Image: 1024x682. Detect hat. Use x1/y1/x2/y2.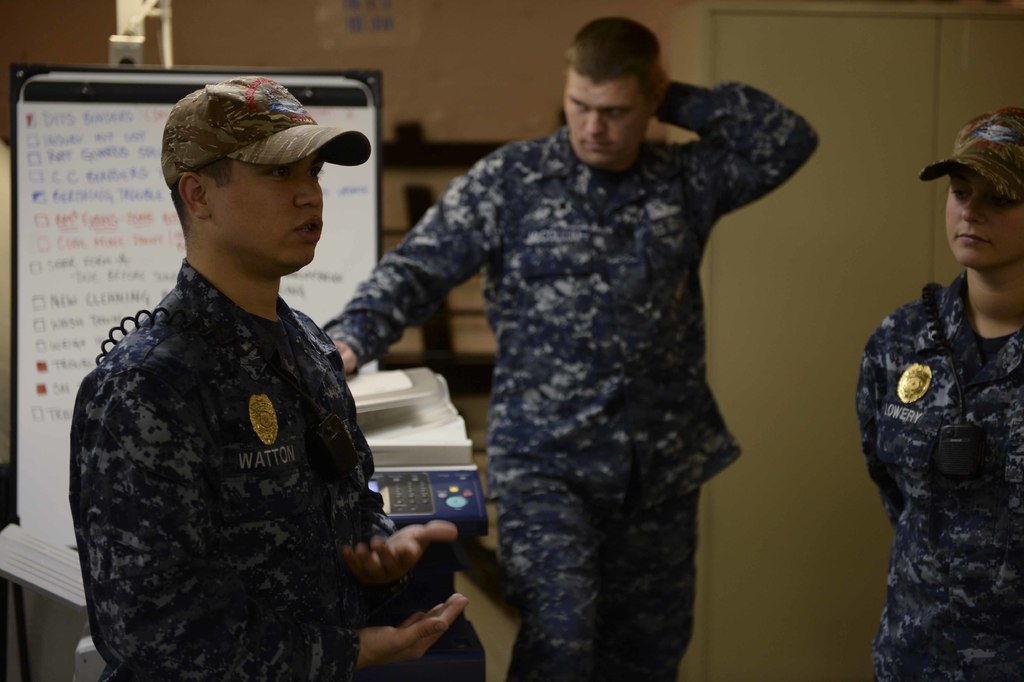
917/105/1023/200.
